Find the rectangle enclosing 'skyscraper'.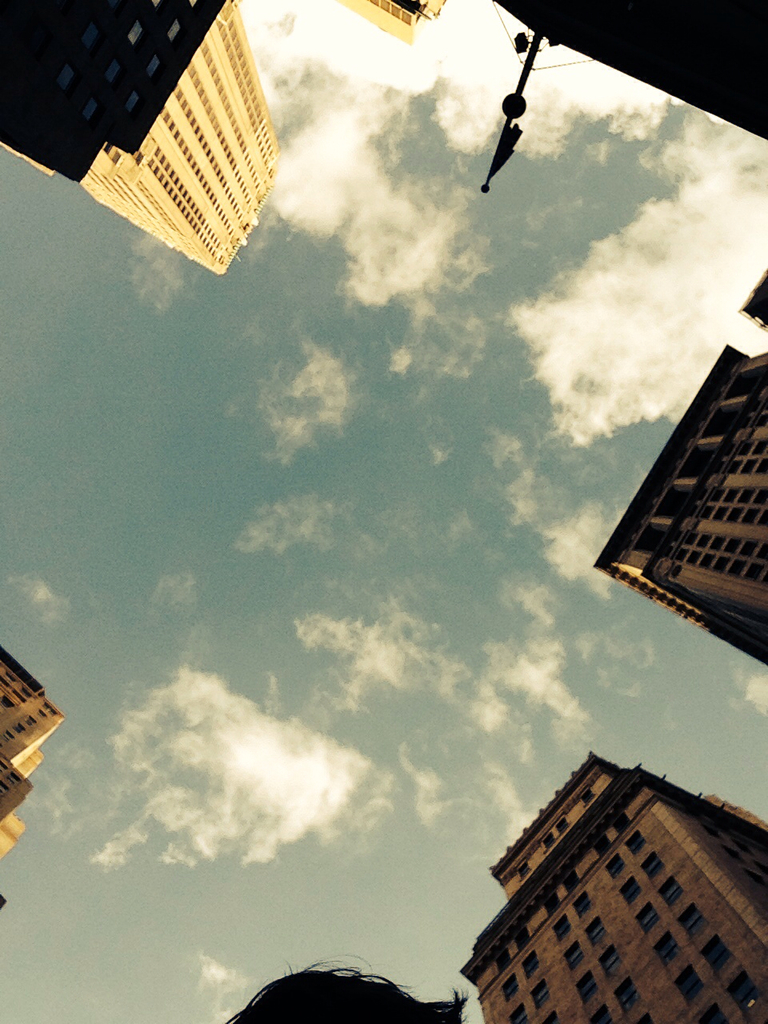
(10, 0, 292, 290).
